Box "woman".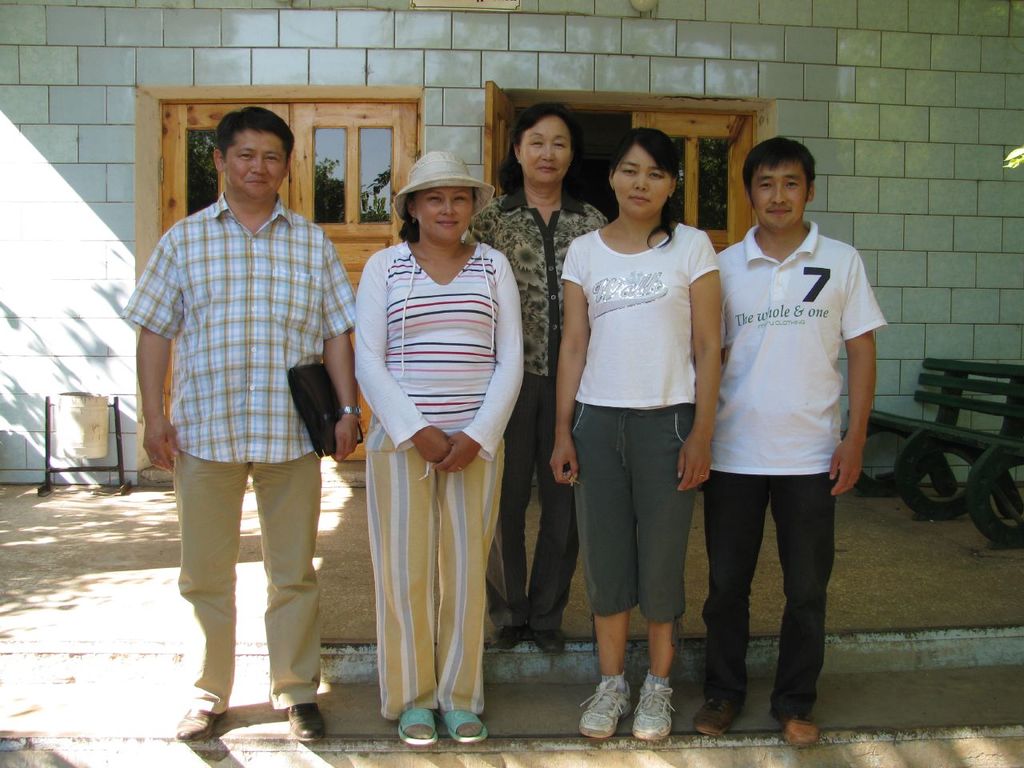
bbox=(462, 99, 607, 650).
